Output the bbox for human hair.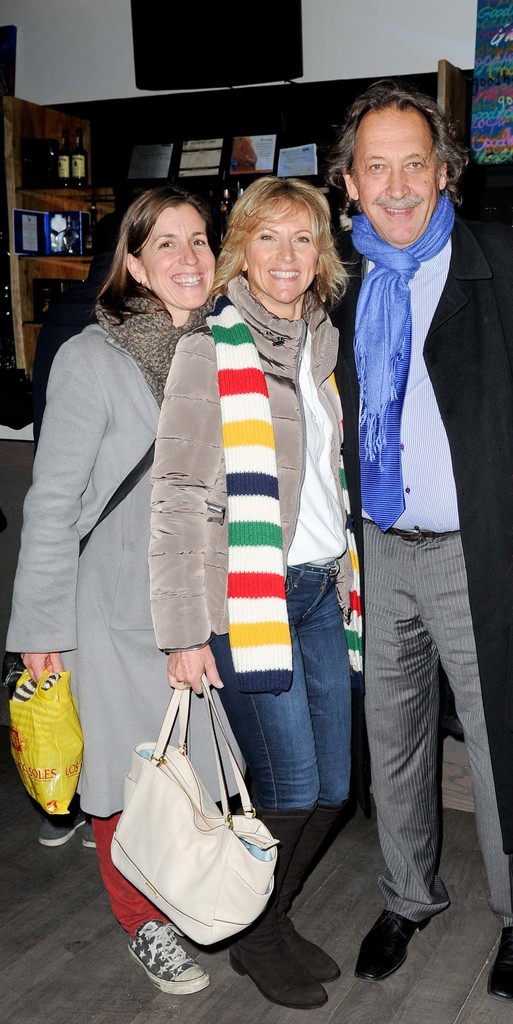
box=[91, 184, 207, 316].
